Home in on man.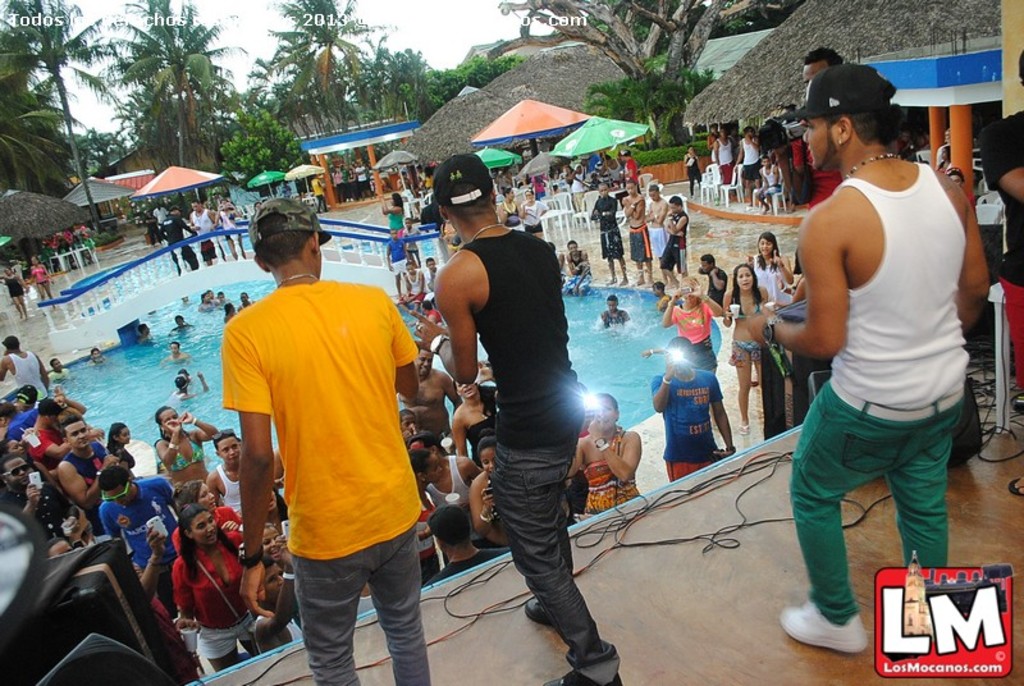
Homed in at locate(748, 61, 992, 650).
